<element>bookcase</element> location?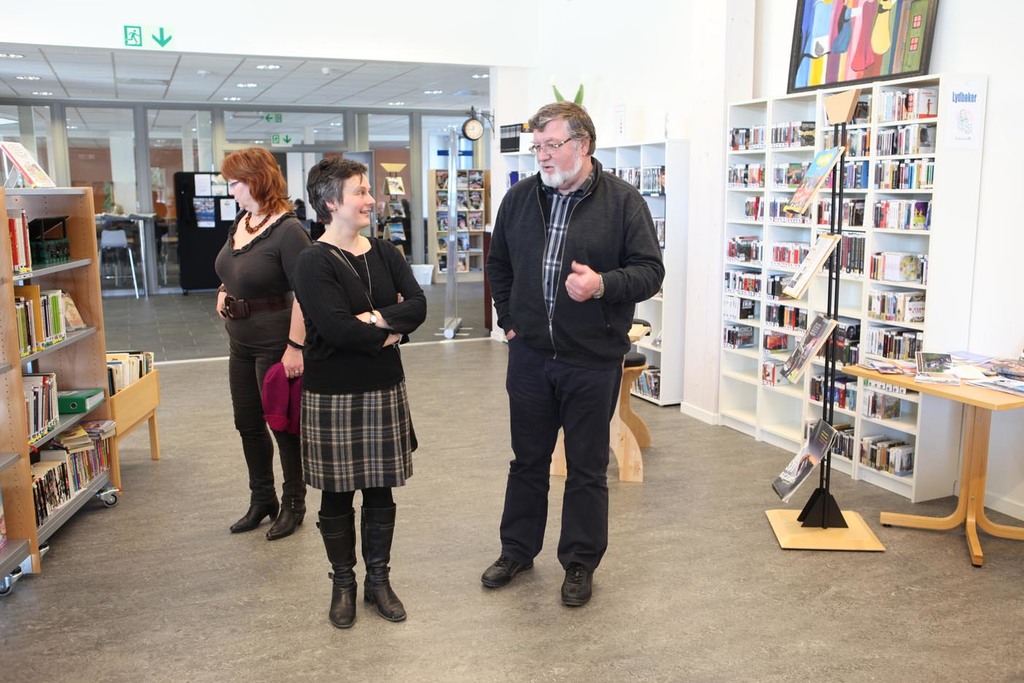
crop(706, 88, 971, 509)
